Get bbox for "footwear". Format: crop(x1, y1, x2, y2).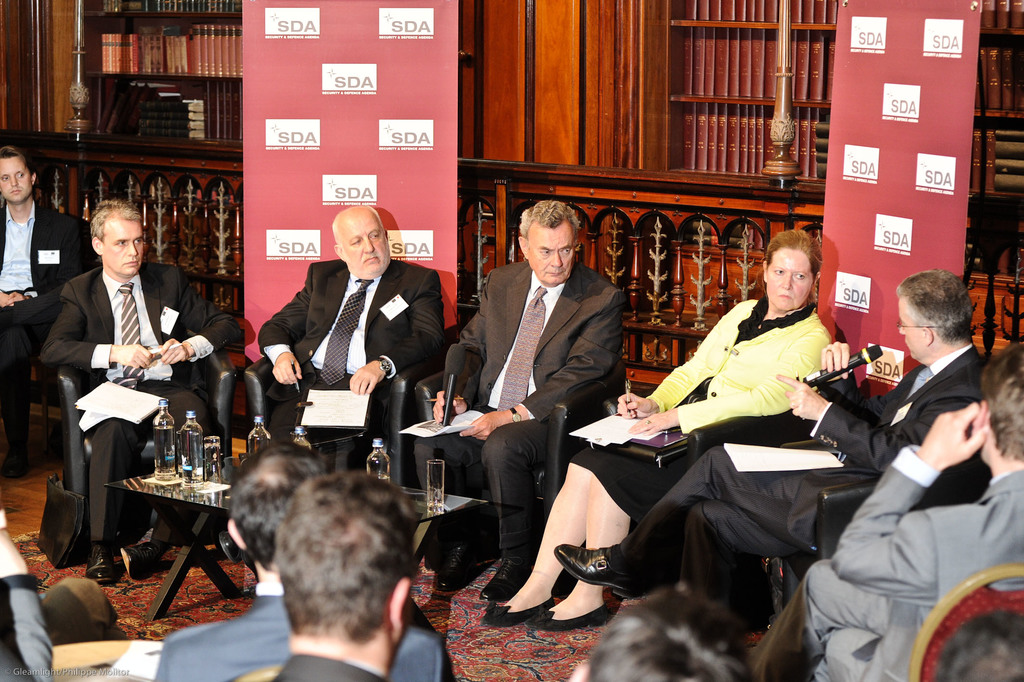
crop(435, 527, 484, 592).
